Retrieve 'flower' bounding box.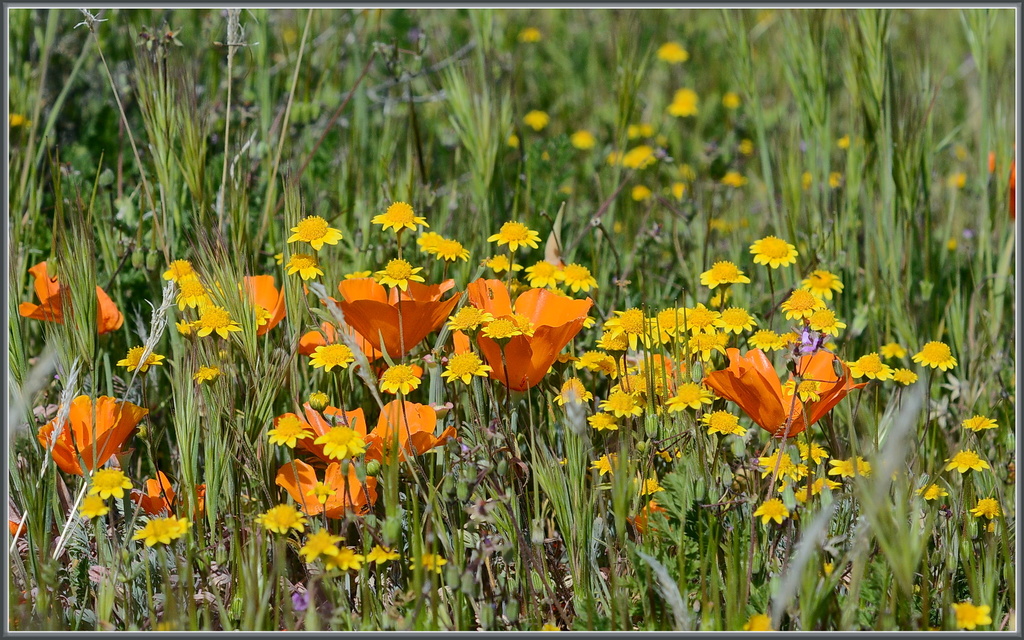
Bounding box: pyautogui.locateOnScreen(274, 403, 450, 464).
